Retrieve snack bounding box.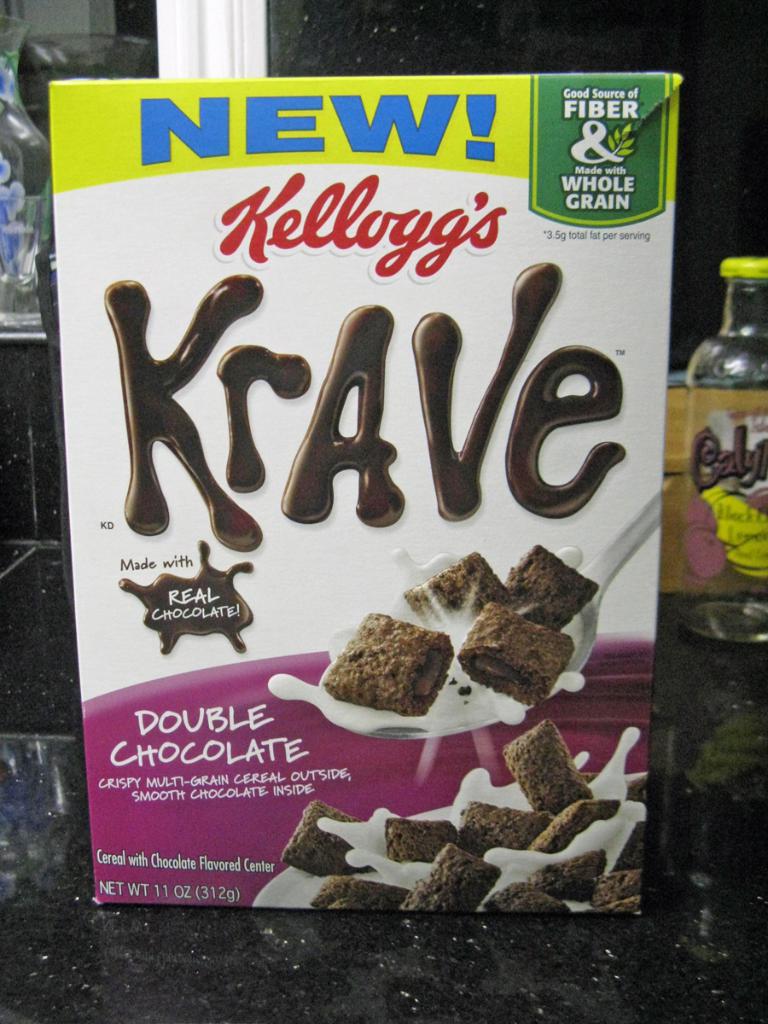
Bounding box: box=[527, 847, 602, 900].
